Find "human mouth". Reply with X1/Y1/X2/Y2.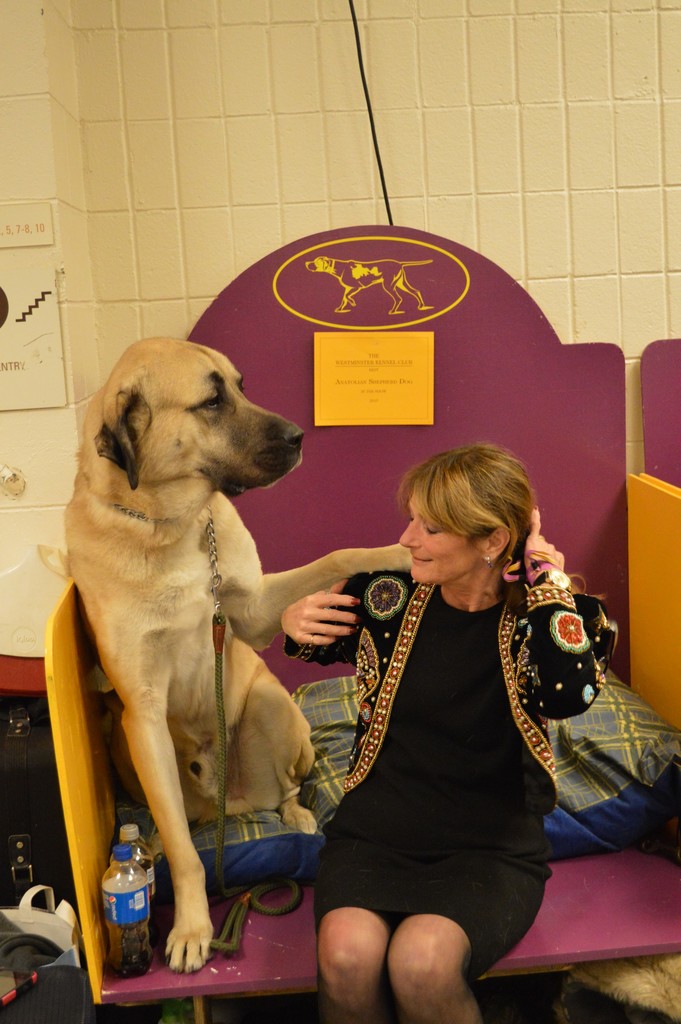
409/550/435/568.
